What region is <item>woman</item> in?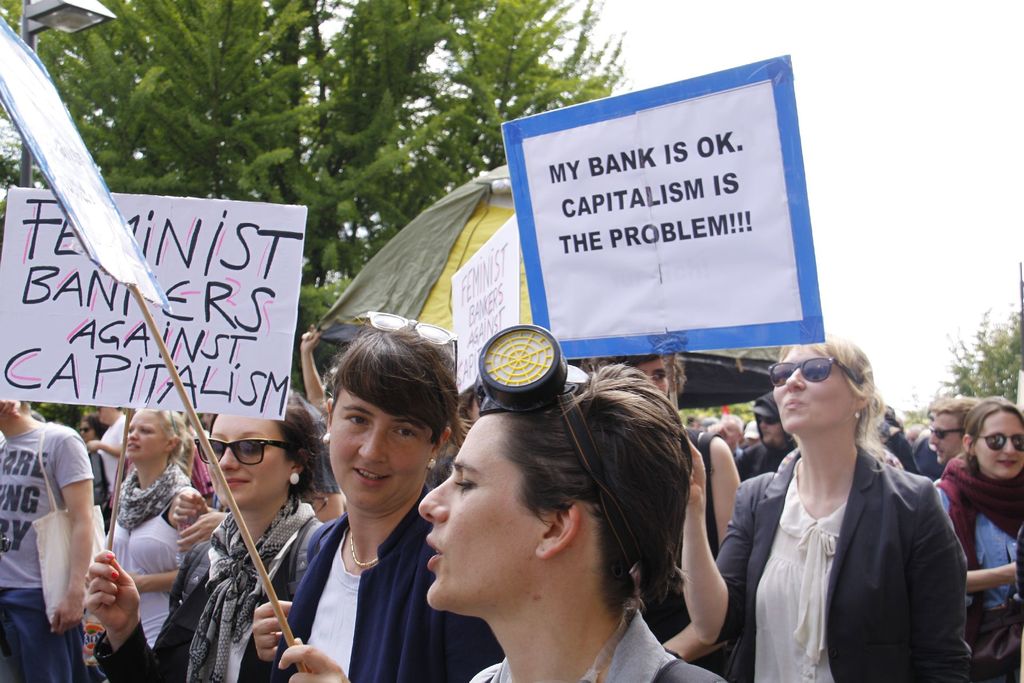
[x1=731, y1=333, x2=963, y2=682].
